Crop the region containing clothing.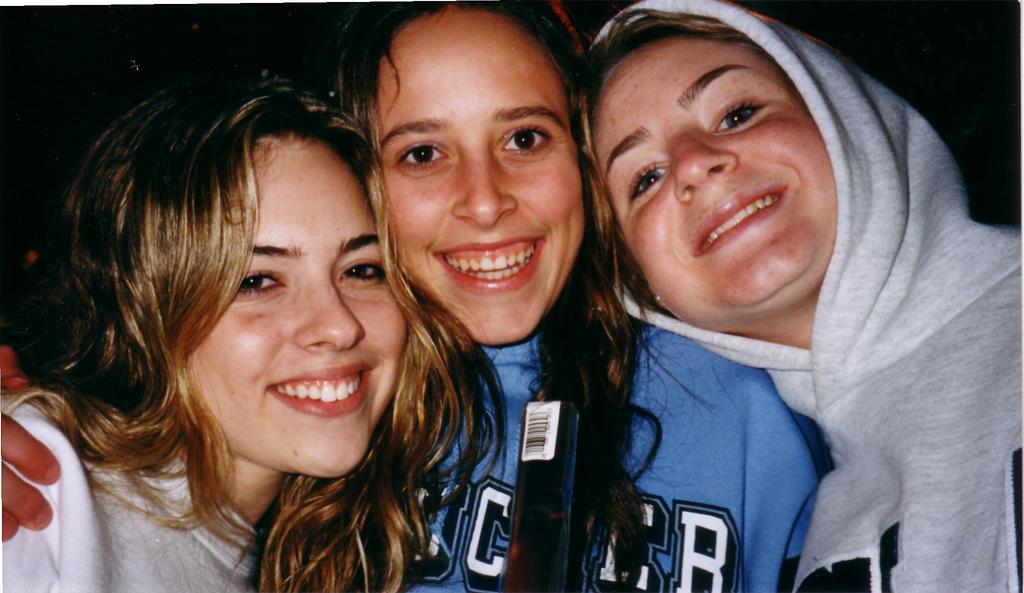
Crop region: bbox=(361, 300, 835, 592).
